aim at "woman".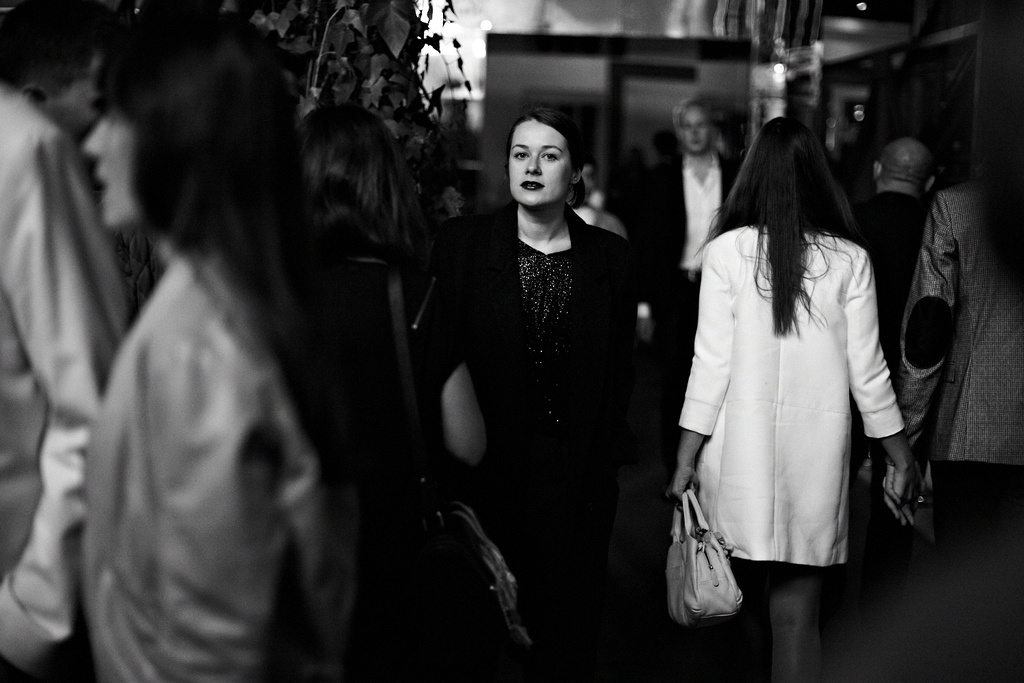
Aimed at 423,97,653,637.
